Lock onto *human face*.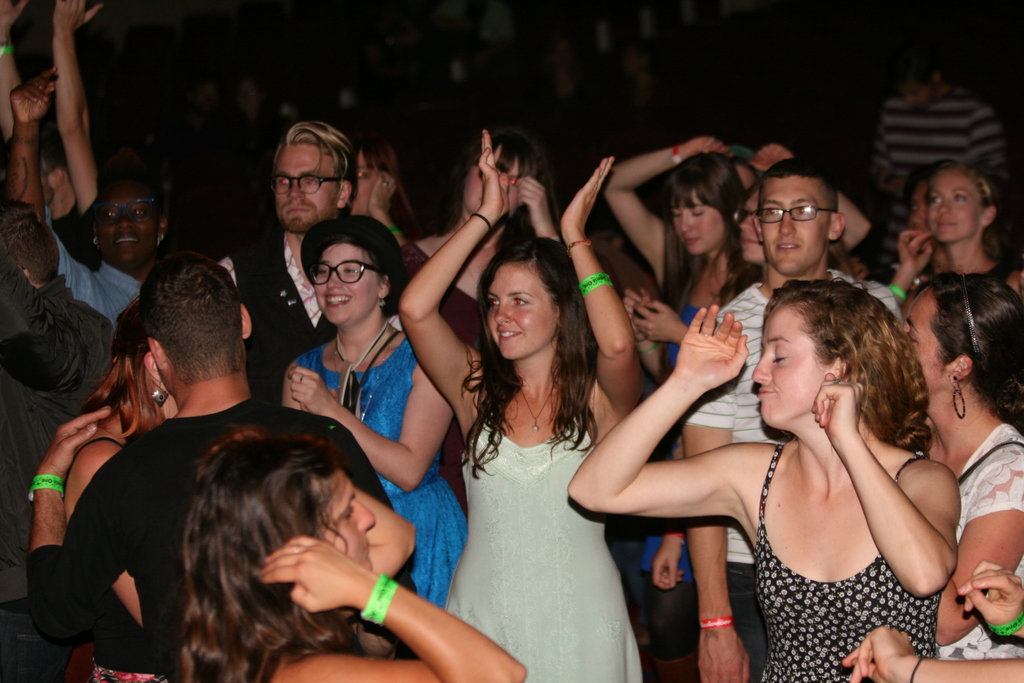
Locked: (678, 192, 733, 258).
